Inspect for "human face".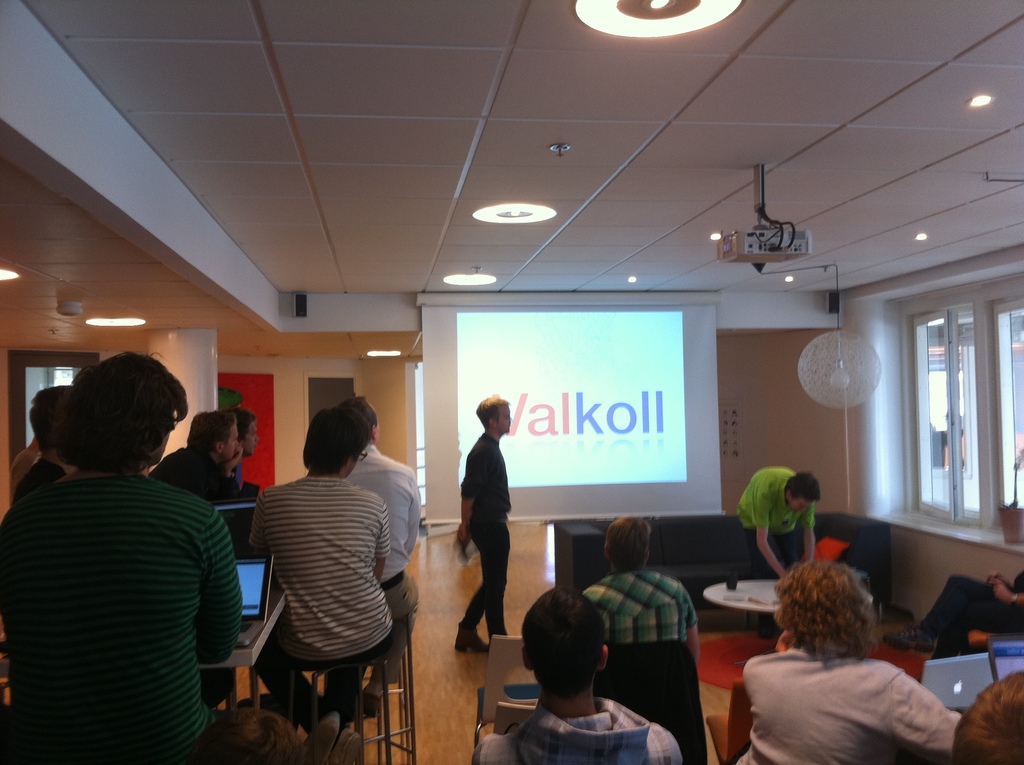
Inspection: 221,421,237,461.
